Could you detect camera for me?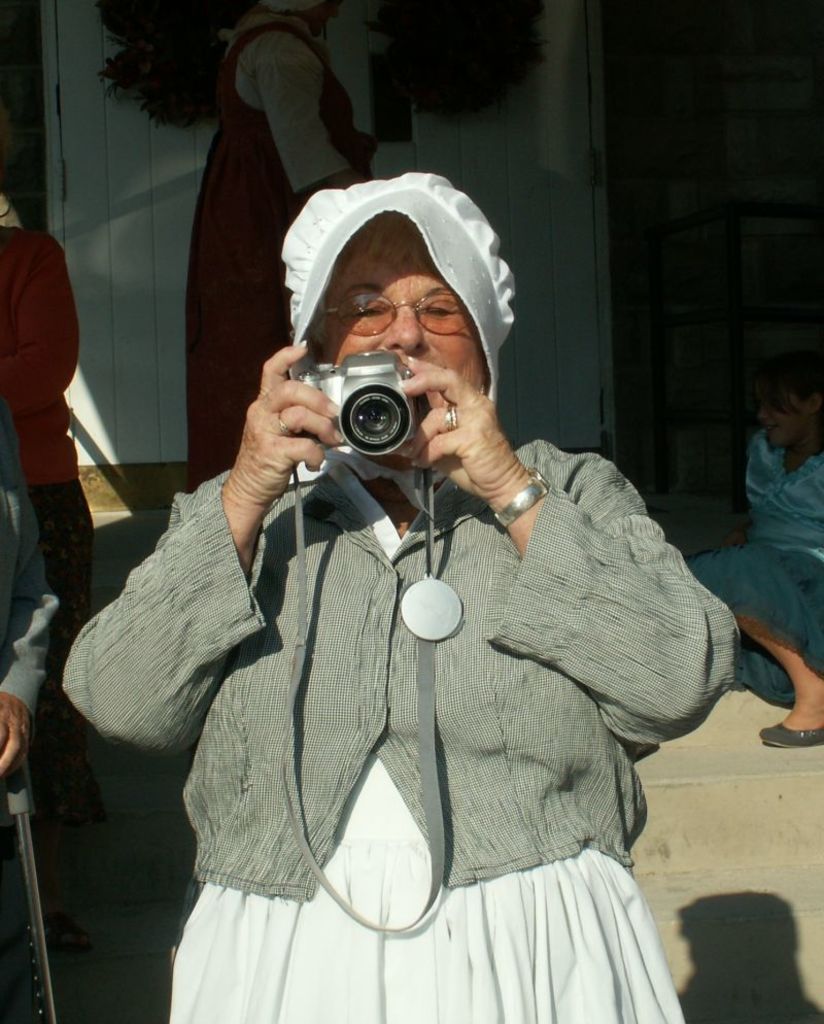
Detection result: box(288, 349, 430, 455).
